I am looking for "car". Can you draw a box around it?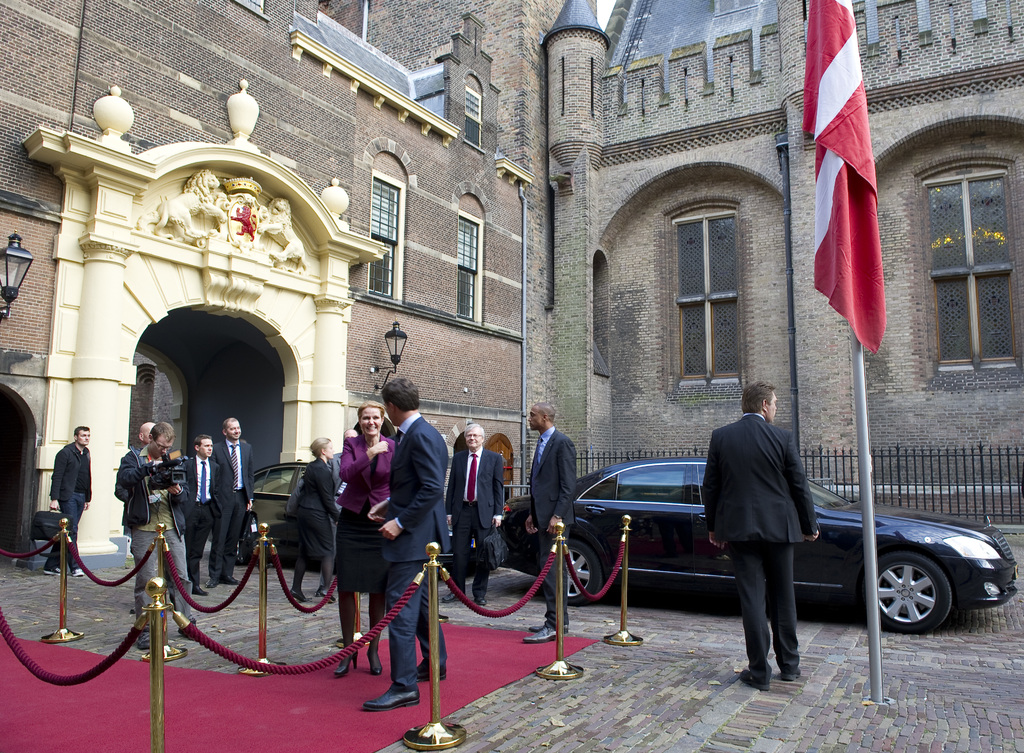
Sure, the bounding box is <region>492, 444, 1021, 635</region>.
